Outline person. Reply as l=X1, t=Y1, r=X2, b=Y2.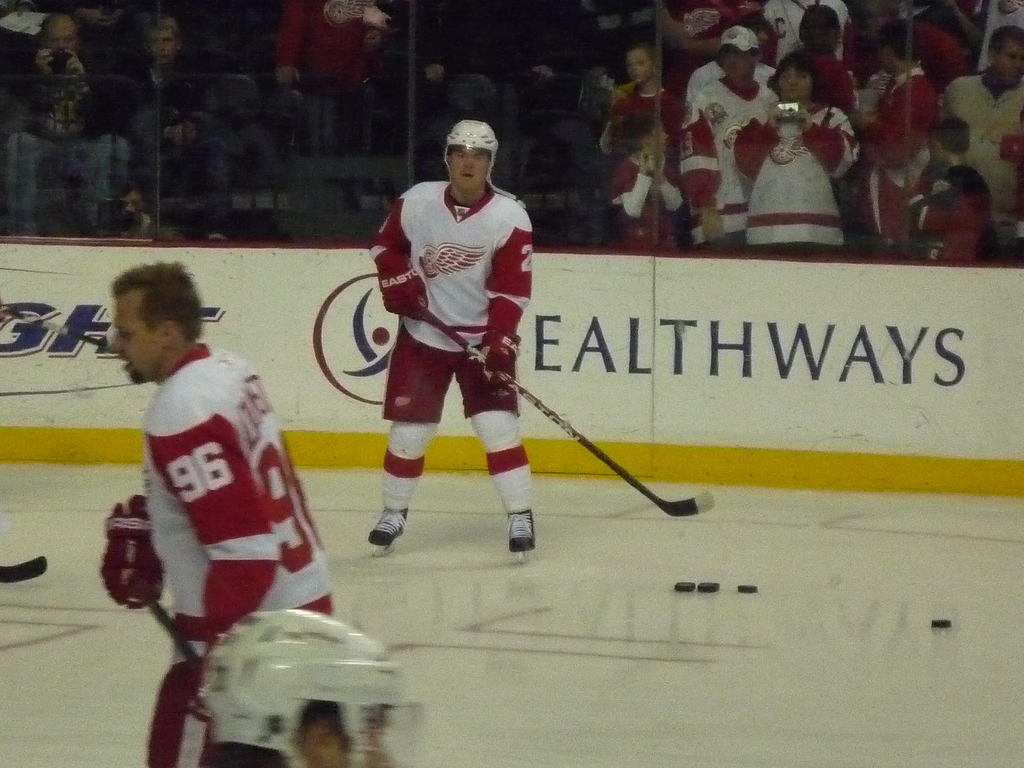
l=357, t=103, r=548, b=579.
